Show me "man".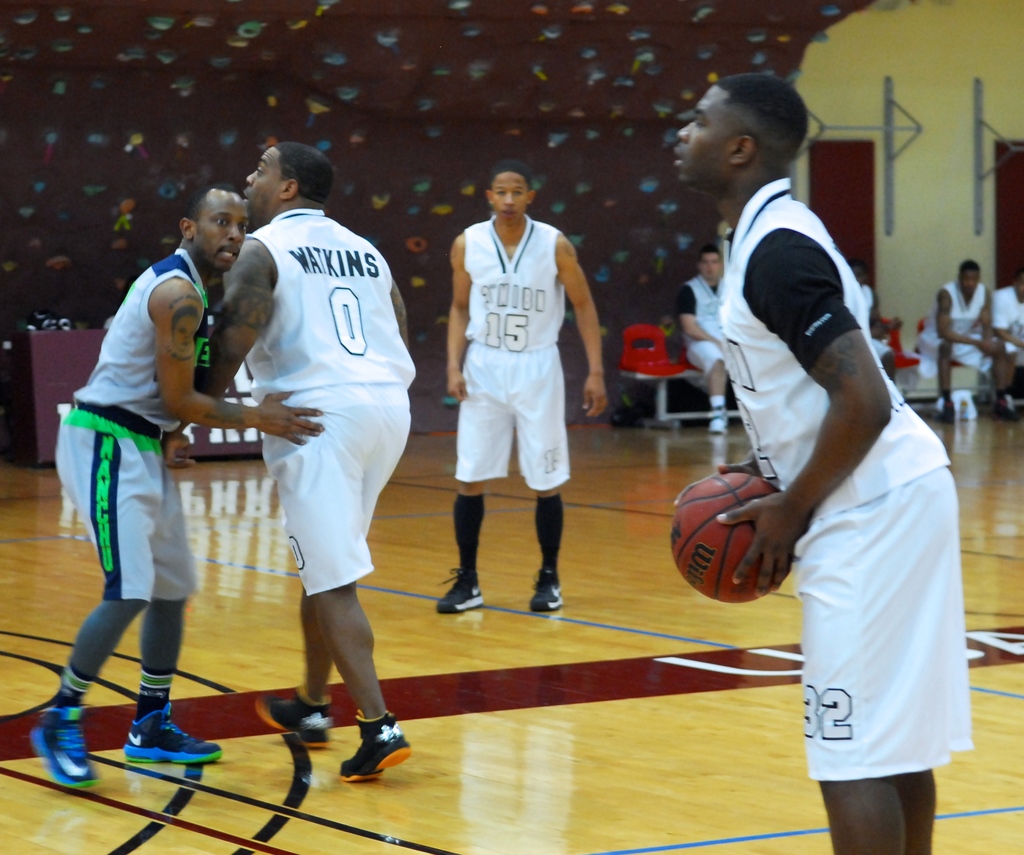
"man" is here: <region>445, 164, 612, 617</region>.
